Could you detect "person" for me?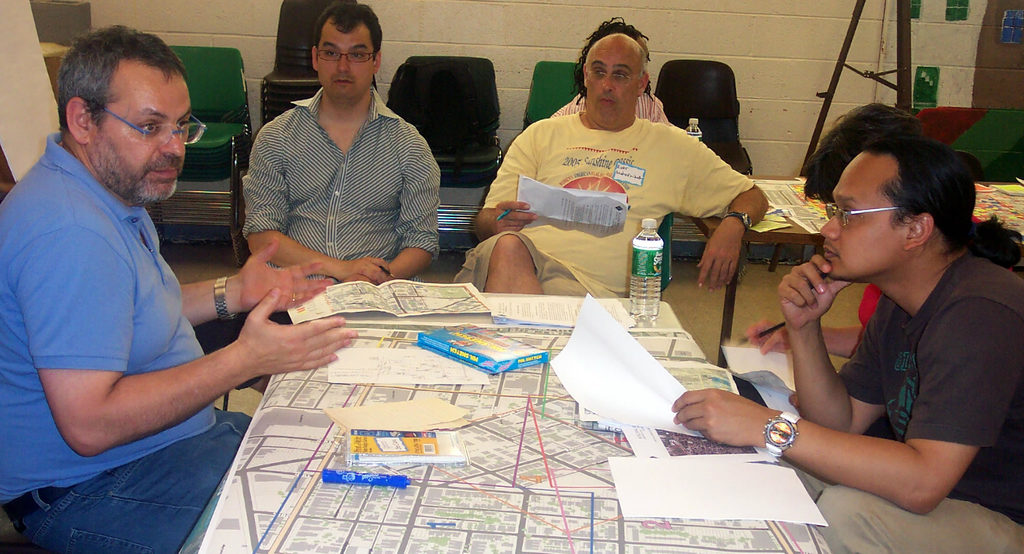
Detection result: <box>663,133,1023,553</box>.
